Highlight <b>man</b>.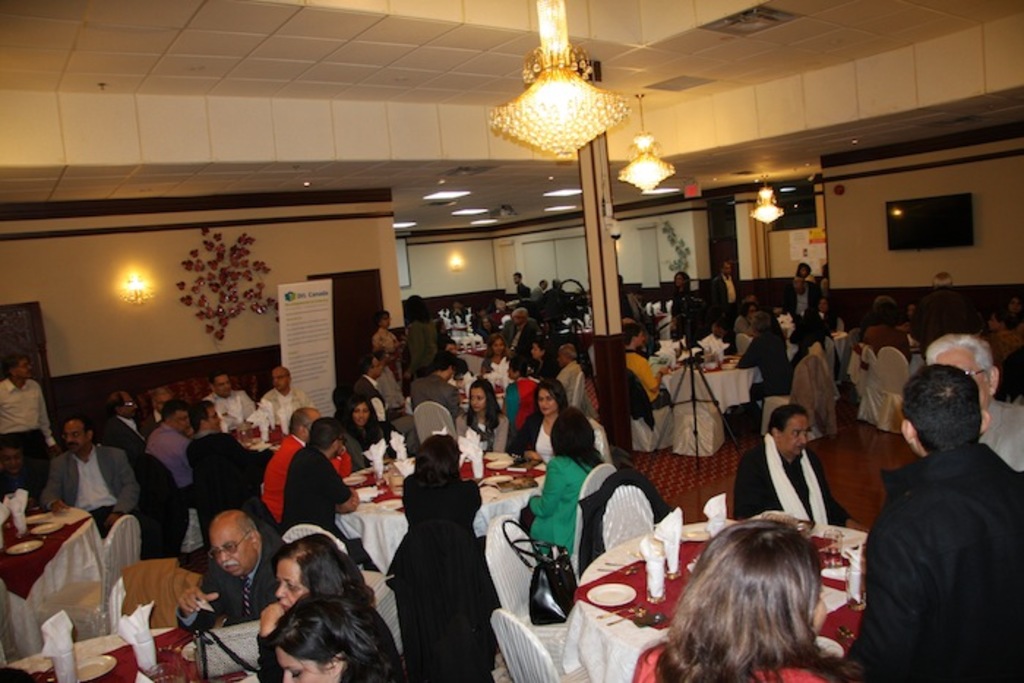
Highlighted region: <region>556, 344, 578, 402</region>.
